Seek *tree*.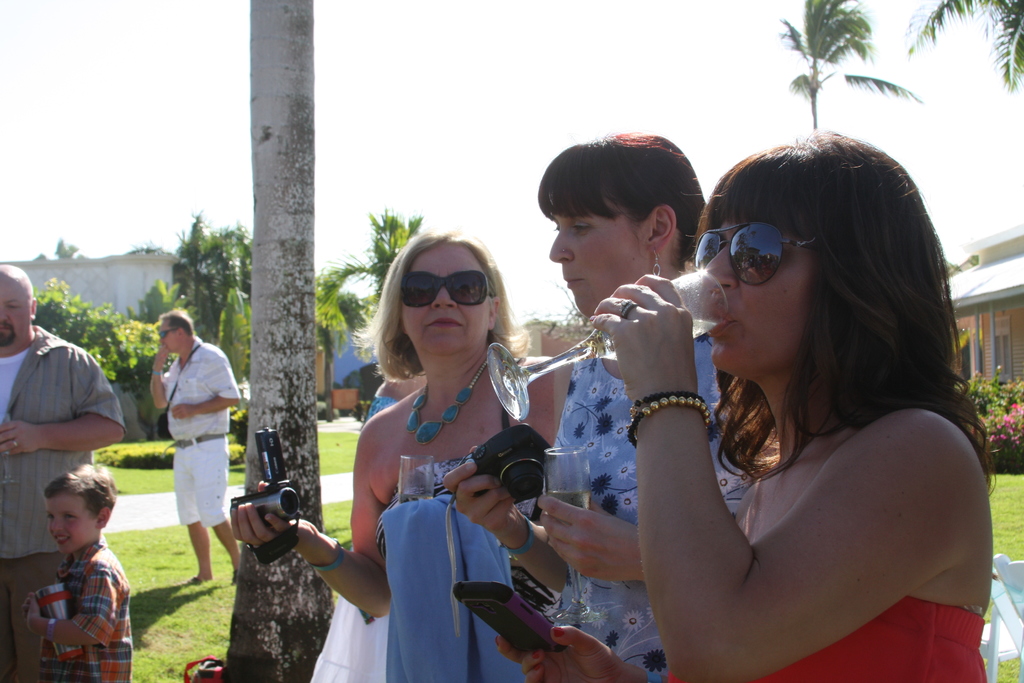
rect(223, 0, 340, 678).
